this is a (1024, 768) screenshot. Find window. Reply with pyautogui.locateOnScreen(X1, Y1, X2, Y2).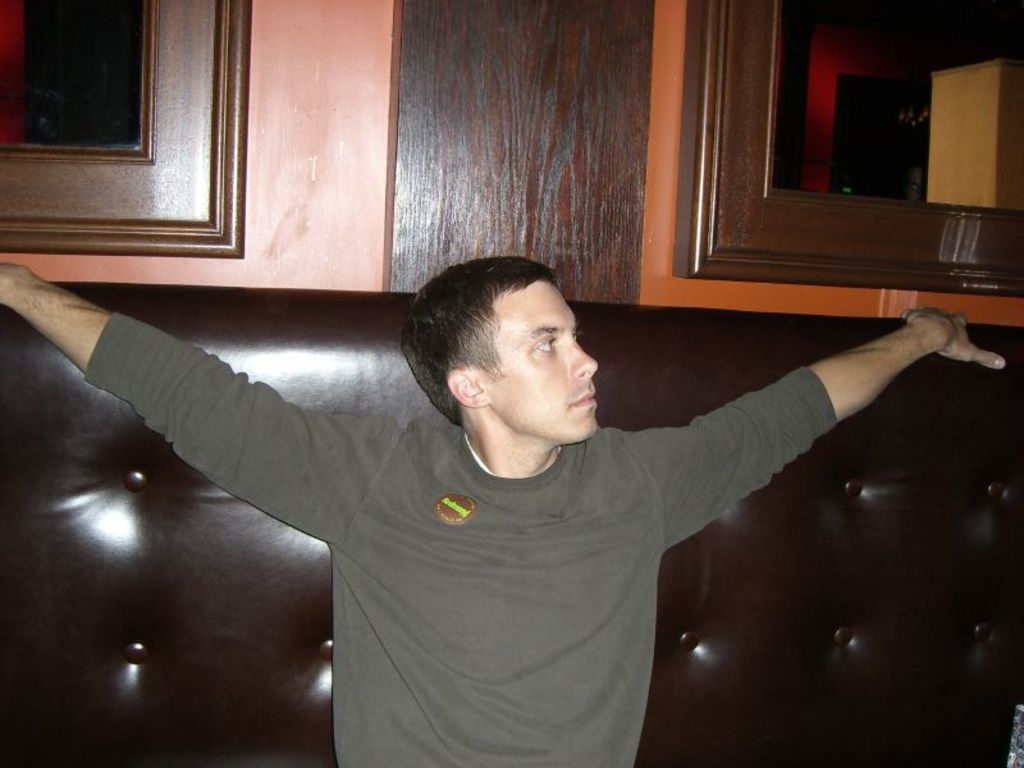
pyautogui.locateOnScreen(0, 0, 255, 270).
